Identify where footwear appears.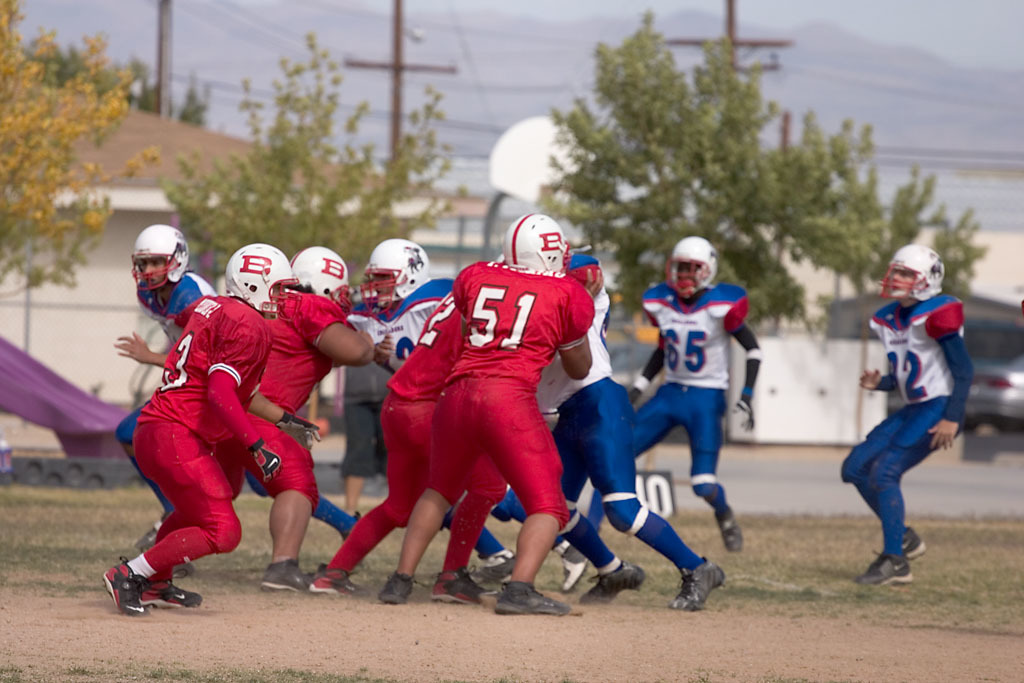
Appears at region(96, 554, 175, 616).
